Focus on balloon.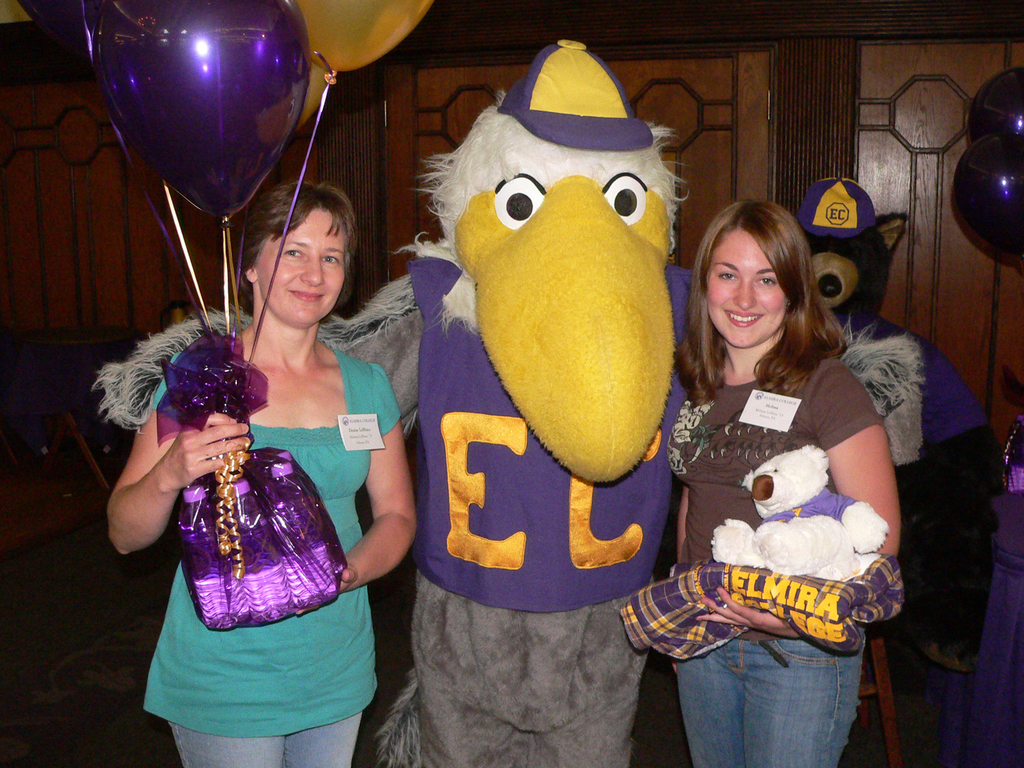
Focused at bbox=[14, 0, 83, 46].
